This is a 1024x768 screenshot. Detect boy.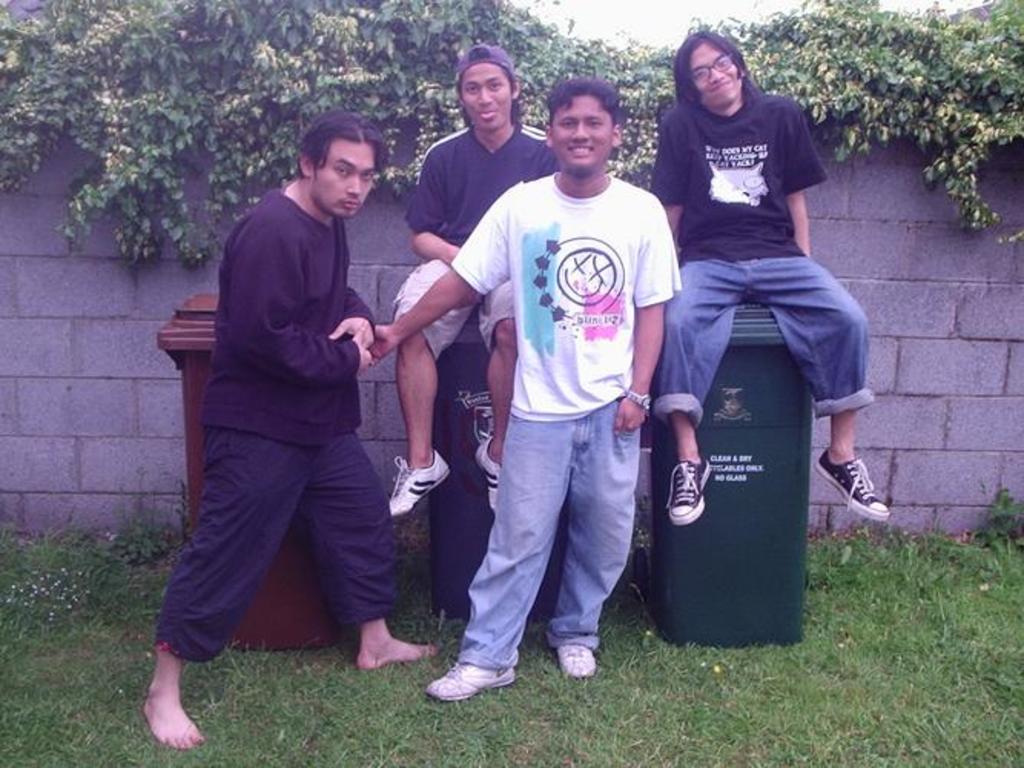
[left=648, top=29, right=890, bottom=525].
